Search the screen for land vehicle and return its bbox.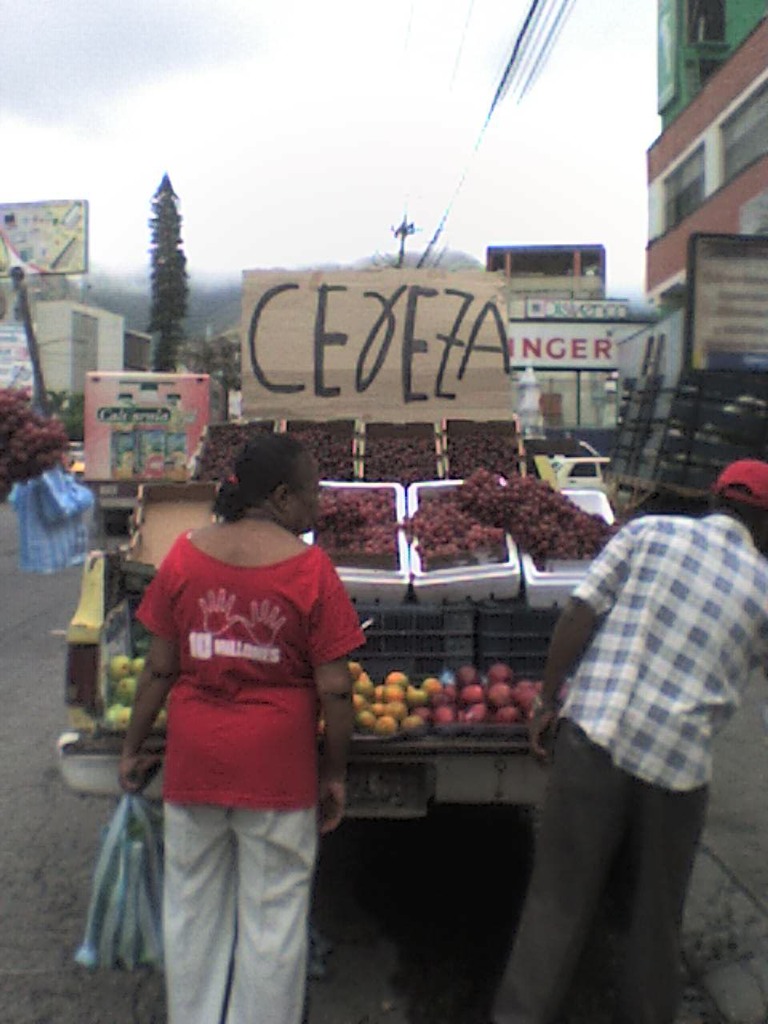
Found: BBox(548, 451, 612, 490).
